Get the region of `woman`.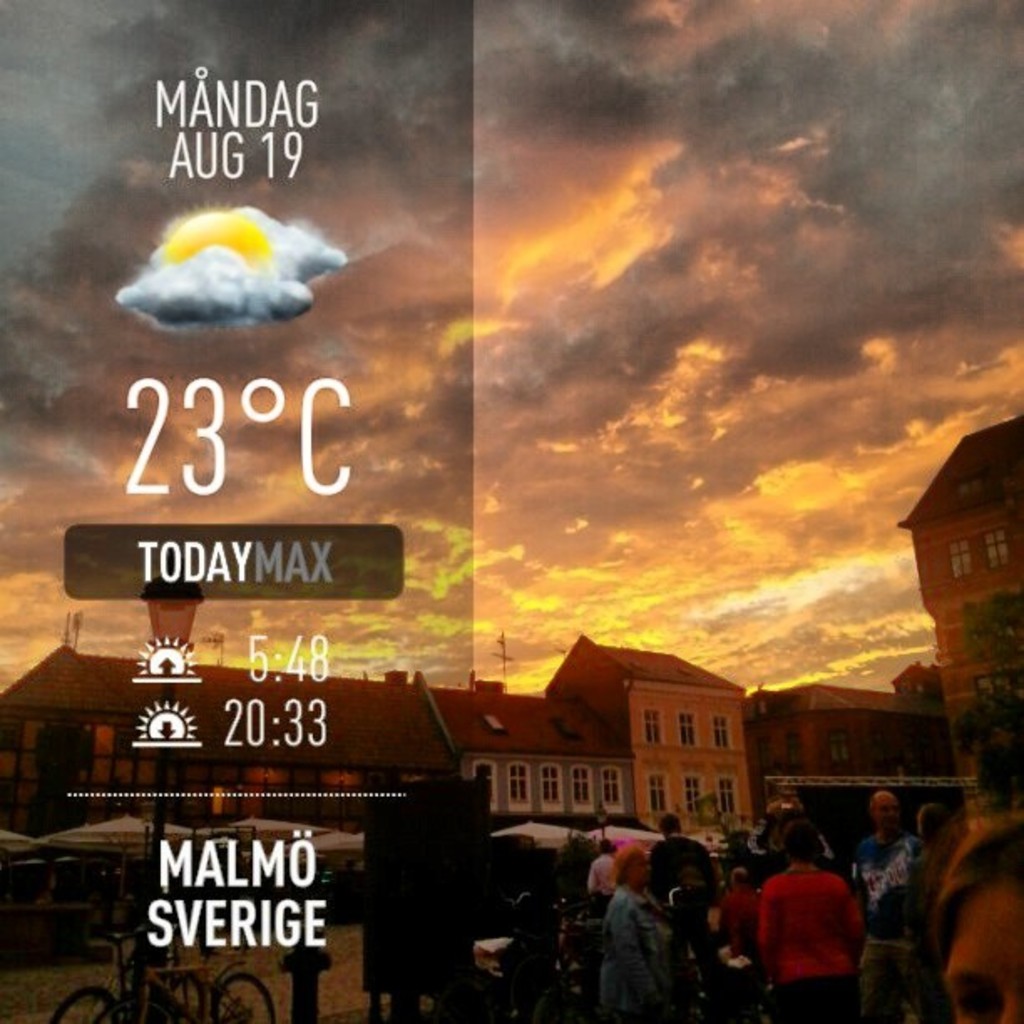
bbox=[592, 843, 668, 1022].
